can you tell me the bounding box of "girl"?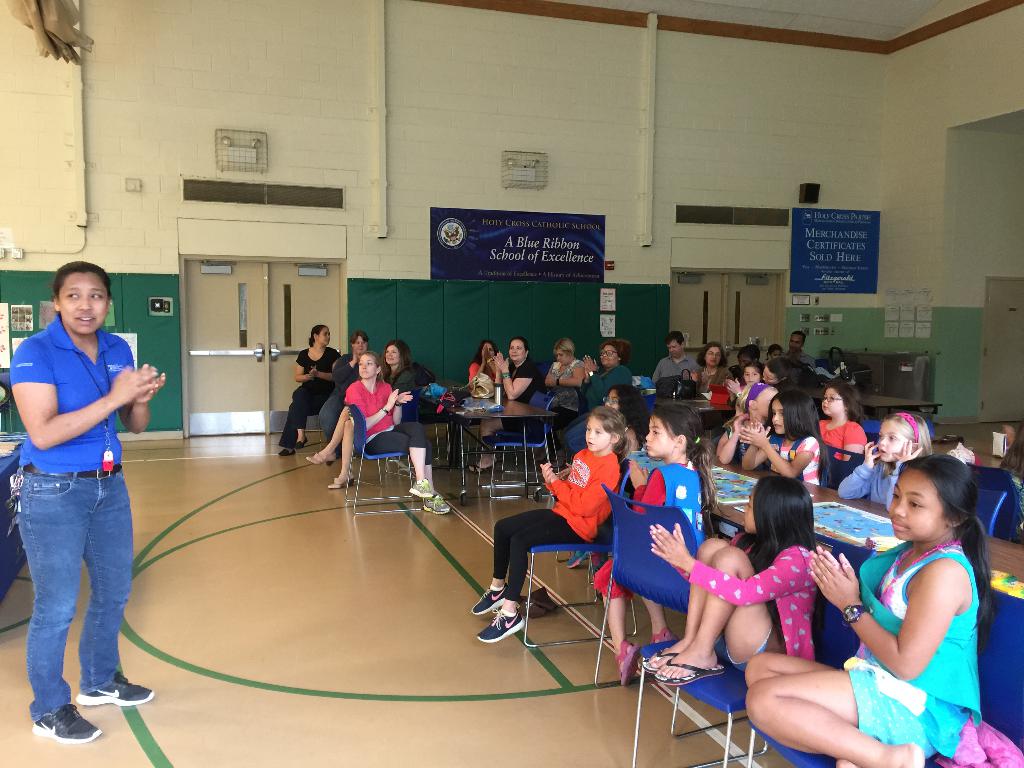
Rect(465, 401, 627, 637).
